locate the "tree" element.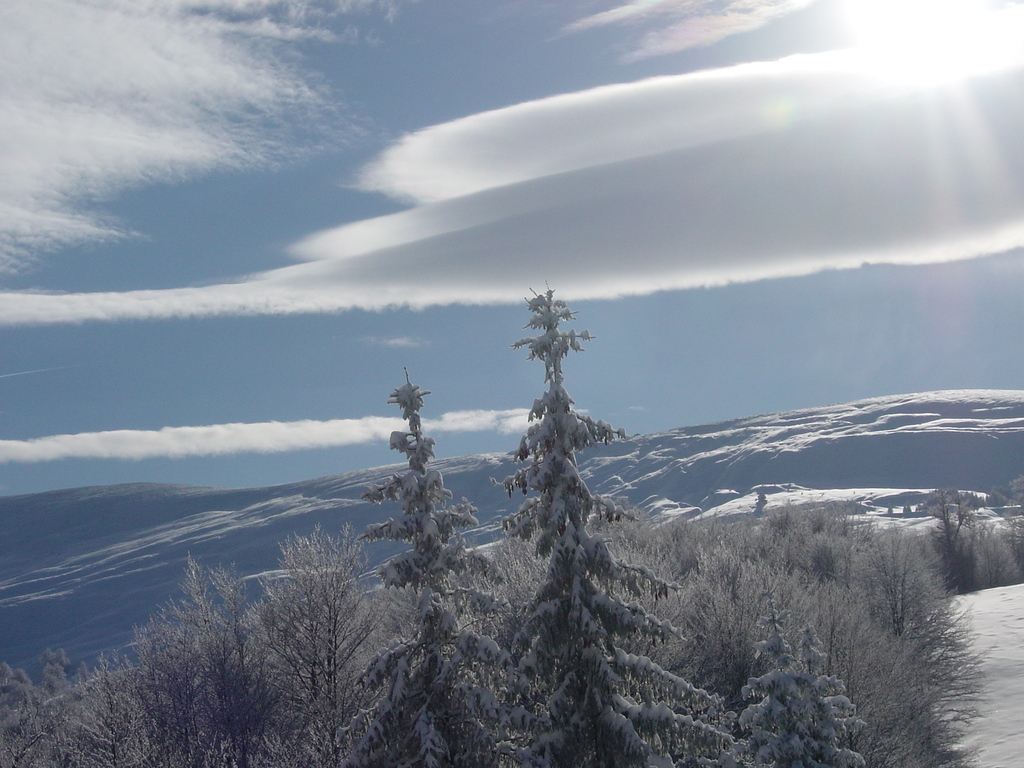
Element bbox: {"left": 0, "top": 705, "right": 44, "bottom": 767}.
